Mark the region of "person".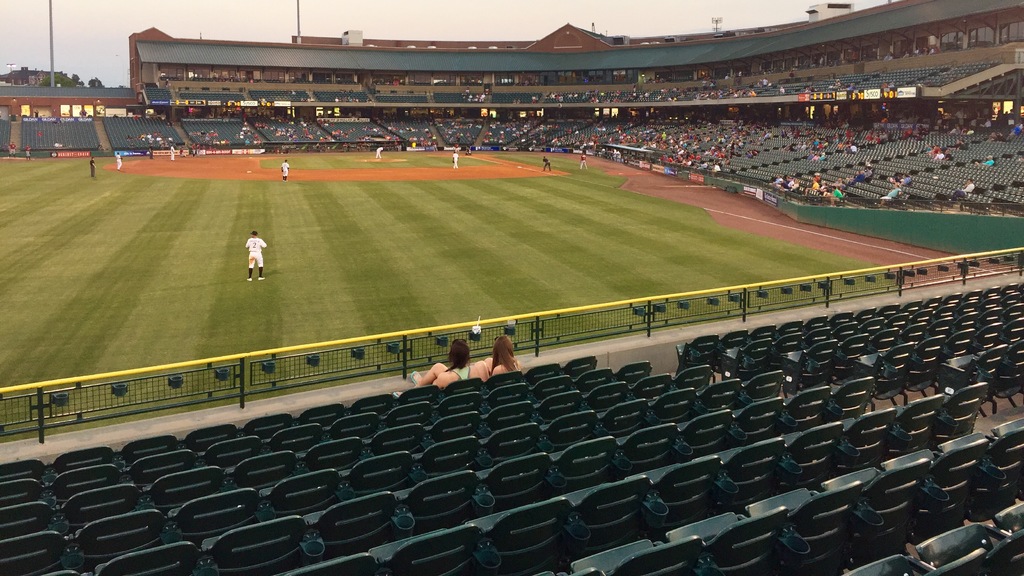
Region: box(196, 141, 202, 157).
